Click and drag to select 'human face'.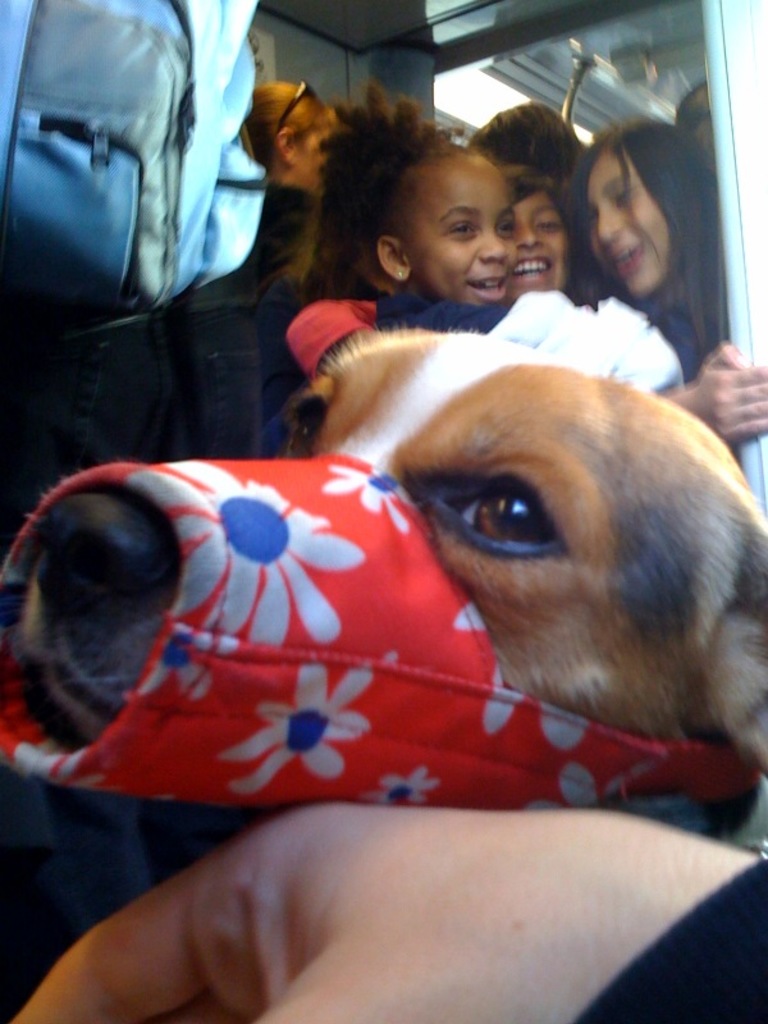
Selection: Rect(376, 160, 521, 312).
